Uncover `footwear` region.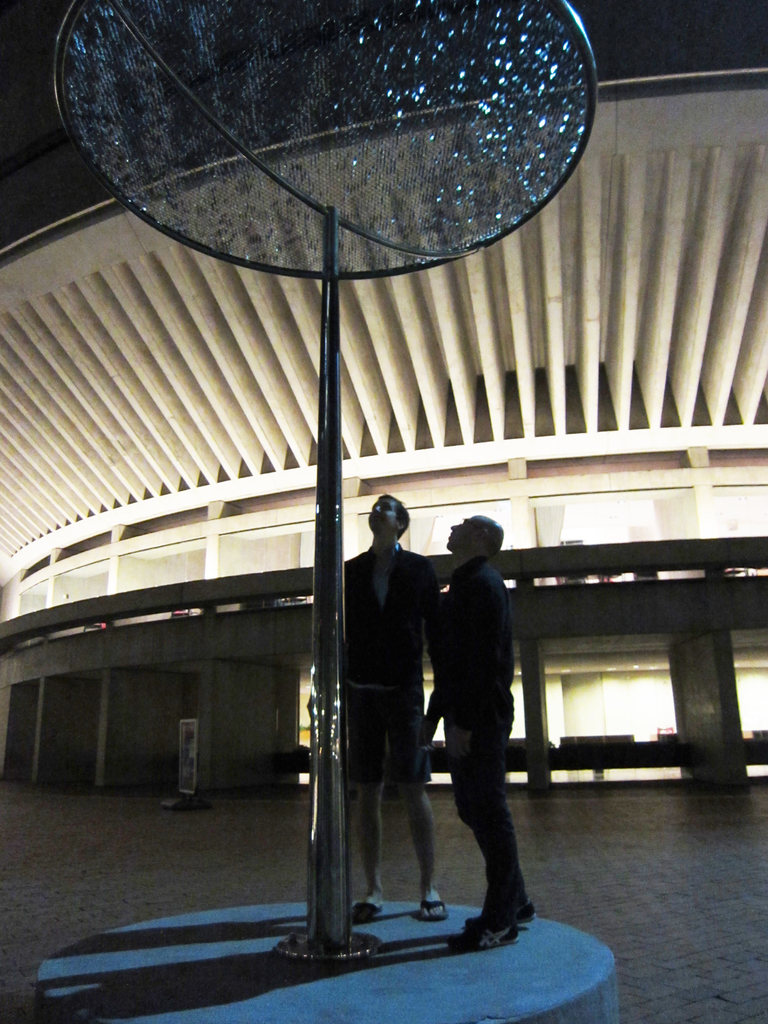
Uncovered: bbox(469, 896, 539, 922).
